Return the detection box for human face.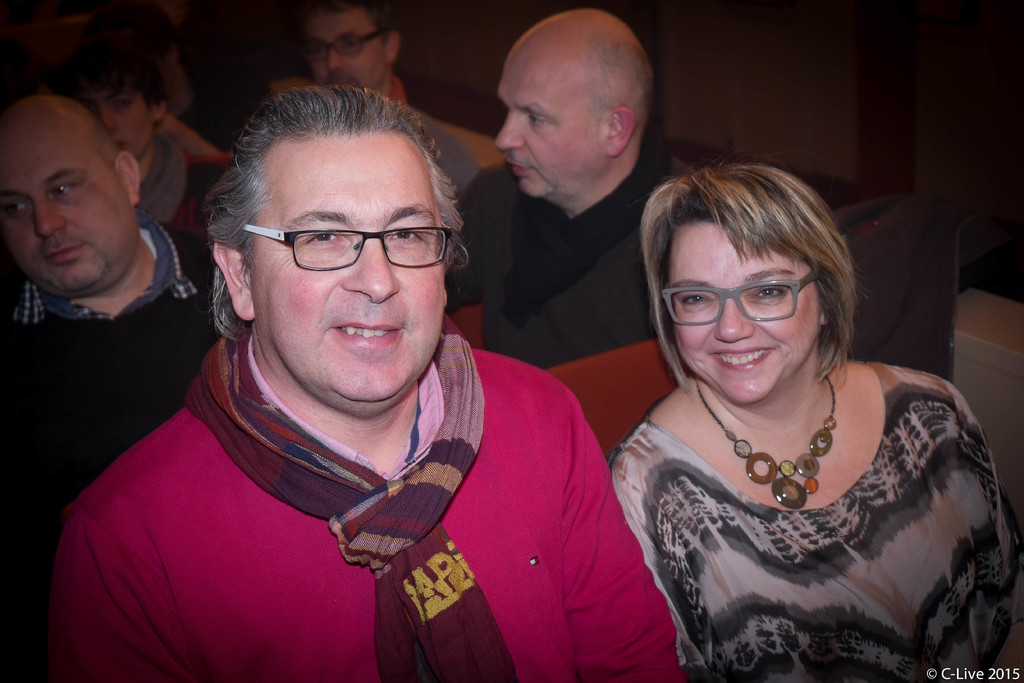
box=[68, 81, 152, 157].
